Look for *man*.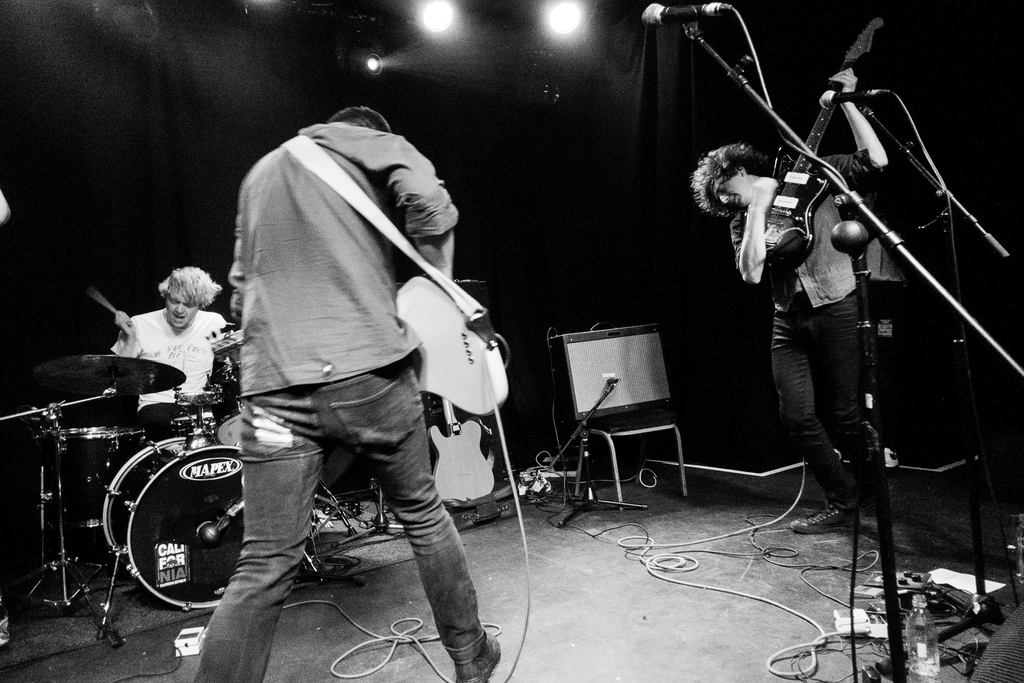
Found: 692 64 890 534.
